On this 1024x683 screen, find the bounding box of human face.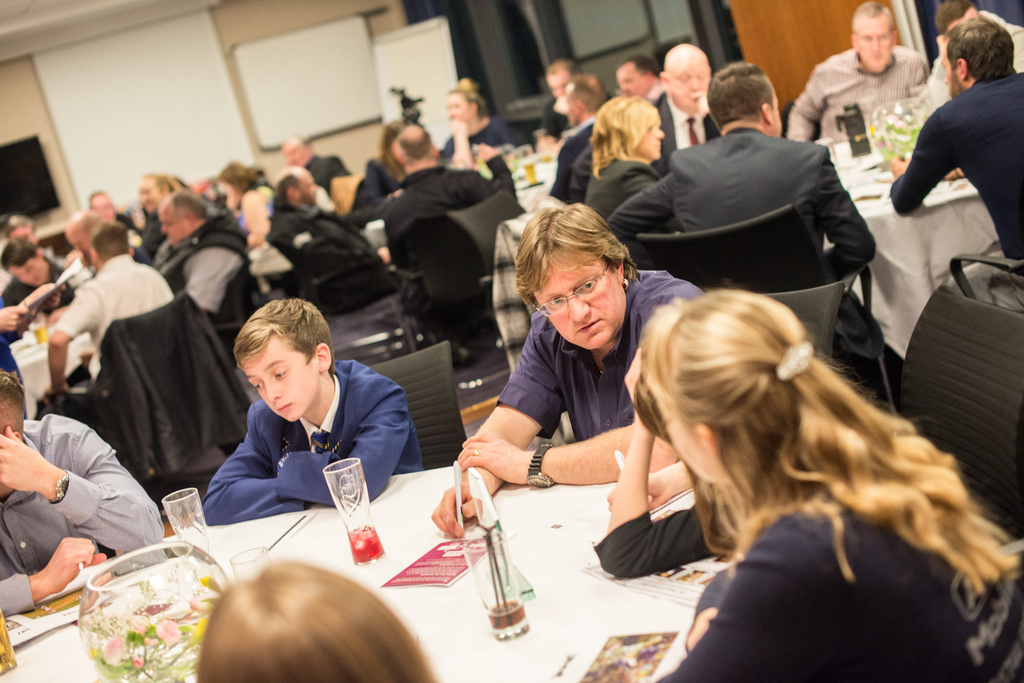
Bounding box: [232, 341, 315, 422].
